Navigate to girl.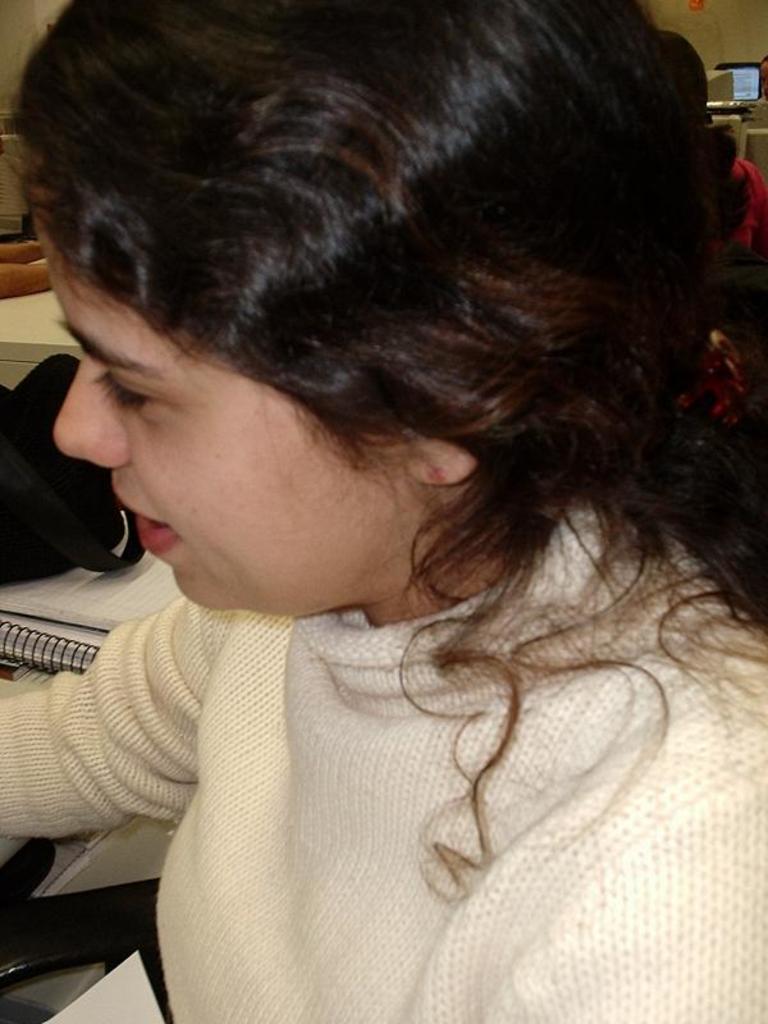
Navigation target: 0/3/767/1023.
